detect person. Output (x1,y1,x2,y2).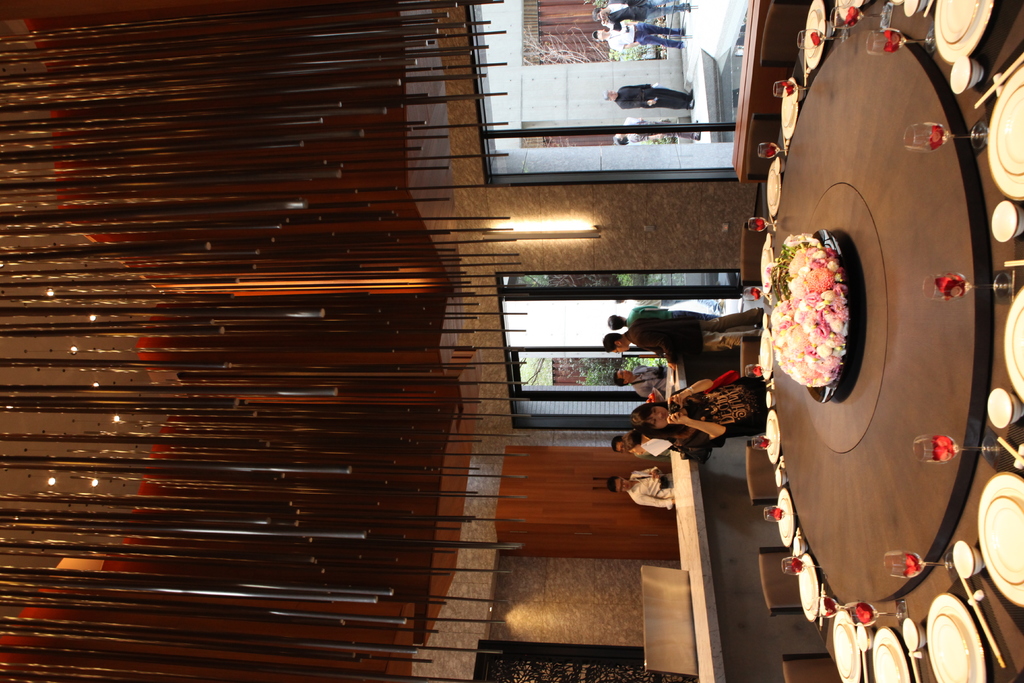
(602,304,720,332).
